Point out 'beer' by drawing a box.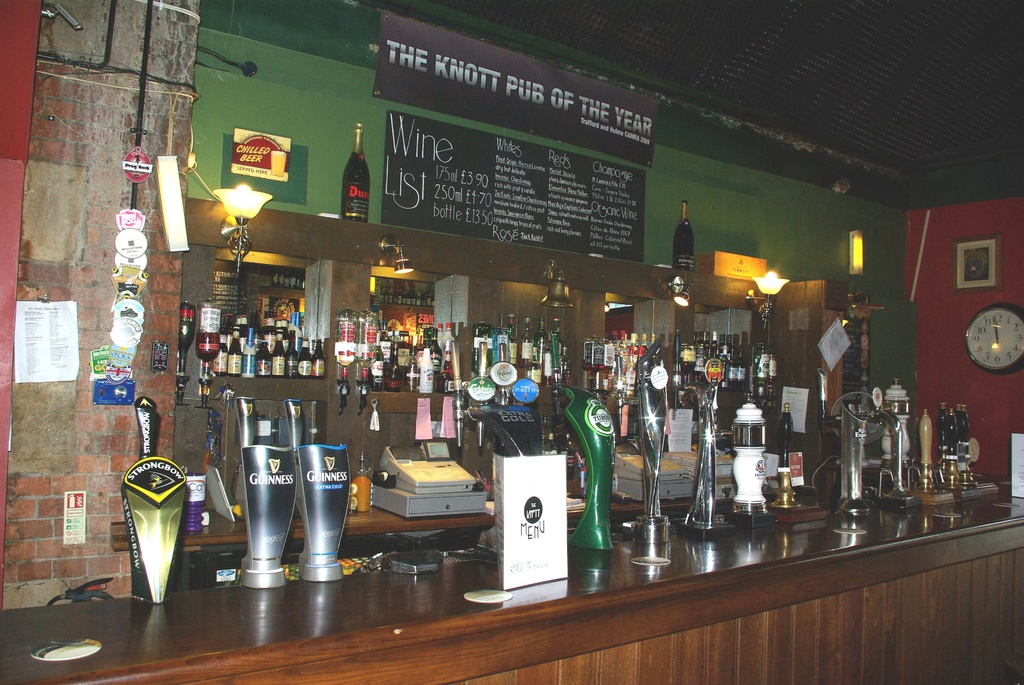
534,354,553,421.
